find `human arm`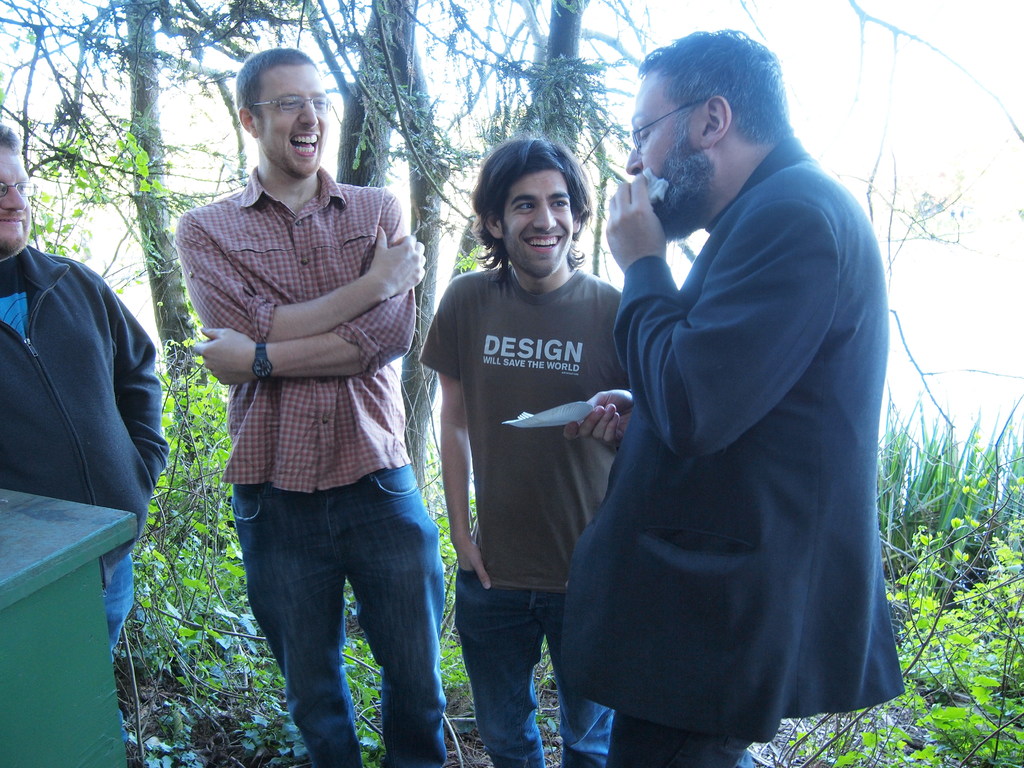
<box>610,181,828,456</box>
